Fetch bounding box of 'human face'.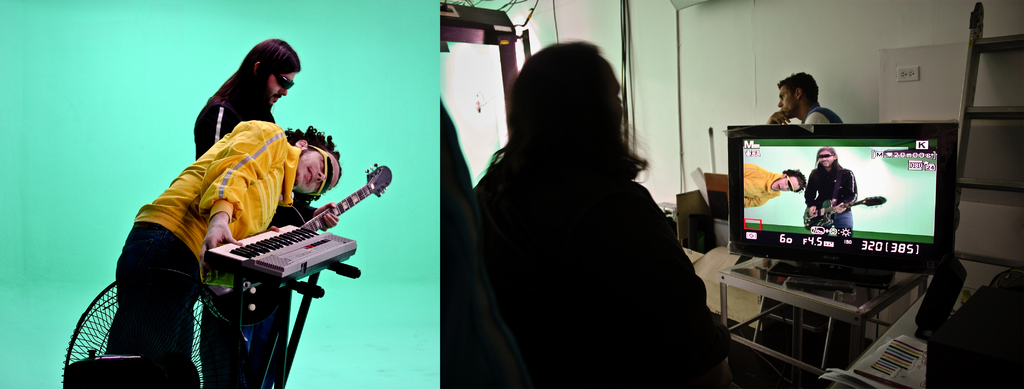
Bbox: <bbox>769, 175, 801, 193</bbox>.
